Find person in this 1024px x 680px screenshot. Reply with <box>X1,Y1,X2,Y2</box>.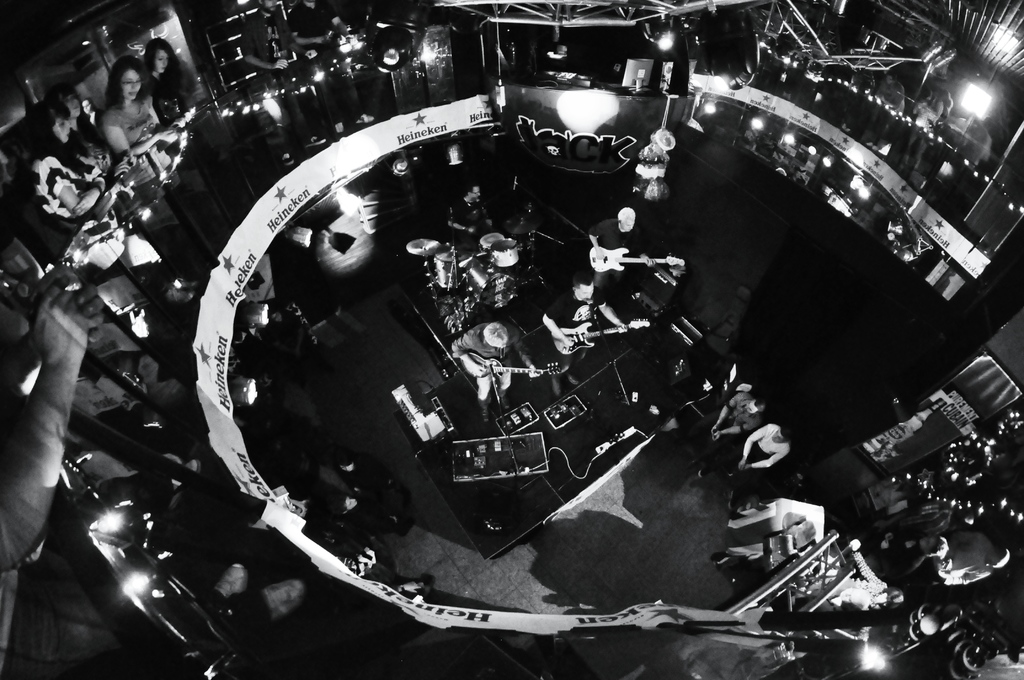
<box>542,275,627,397</box>.
